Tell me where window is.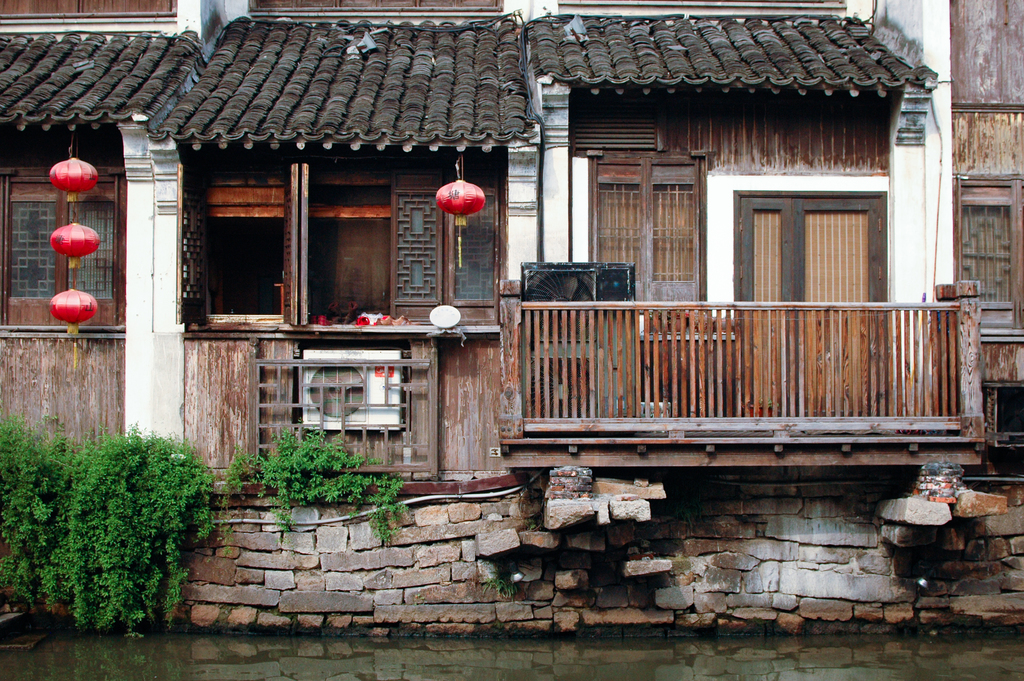
window is at Rect(0, 174, 126, 330).
